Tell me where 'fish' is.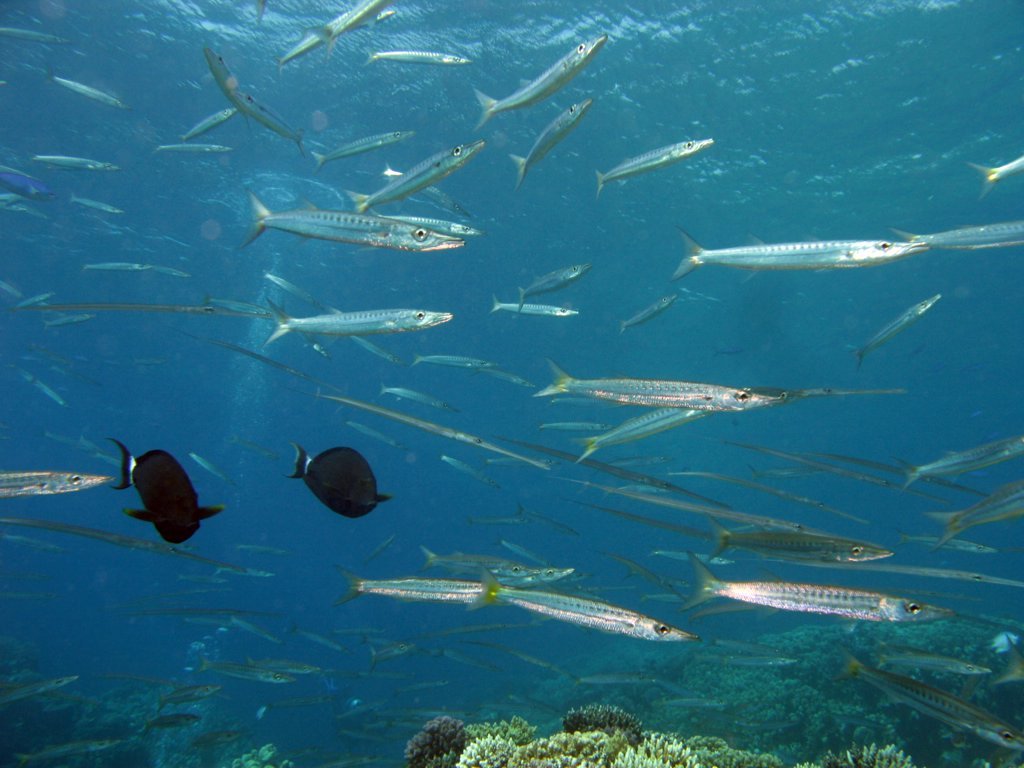
'fish' is at bbox=(9, 736, 121, 767).
